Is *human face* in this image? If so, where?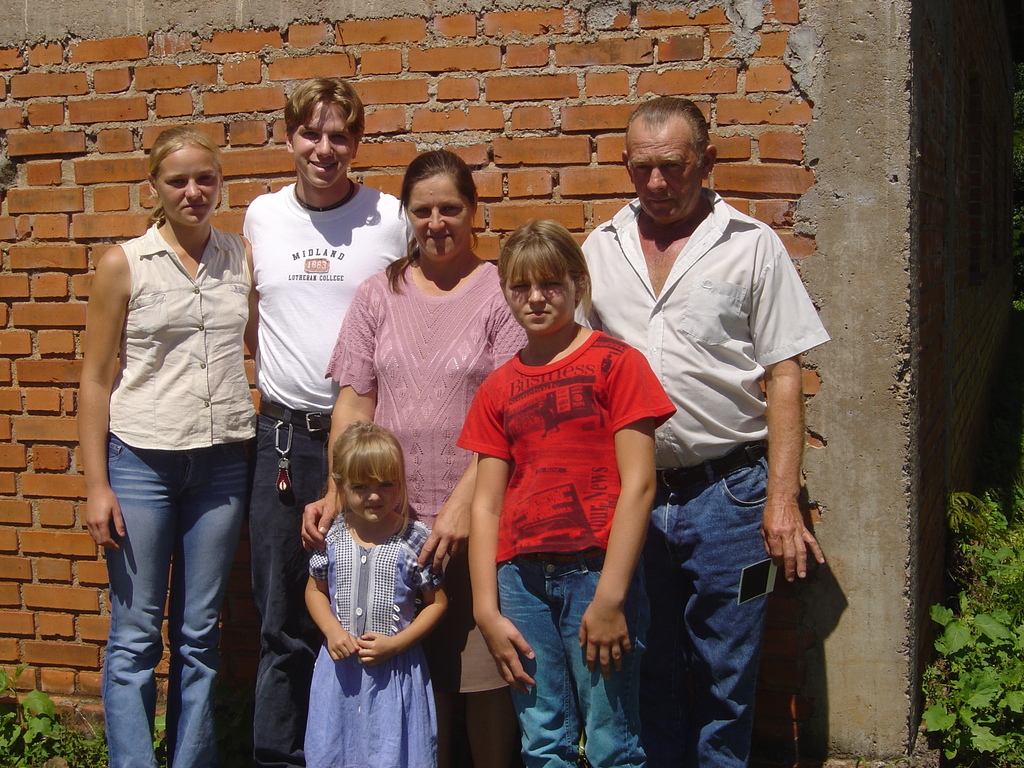
Yes, at BBox(299, 101, 358, 188).
